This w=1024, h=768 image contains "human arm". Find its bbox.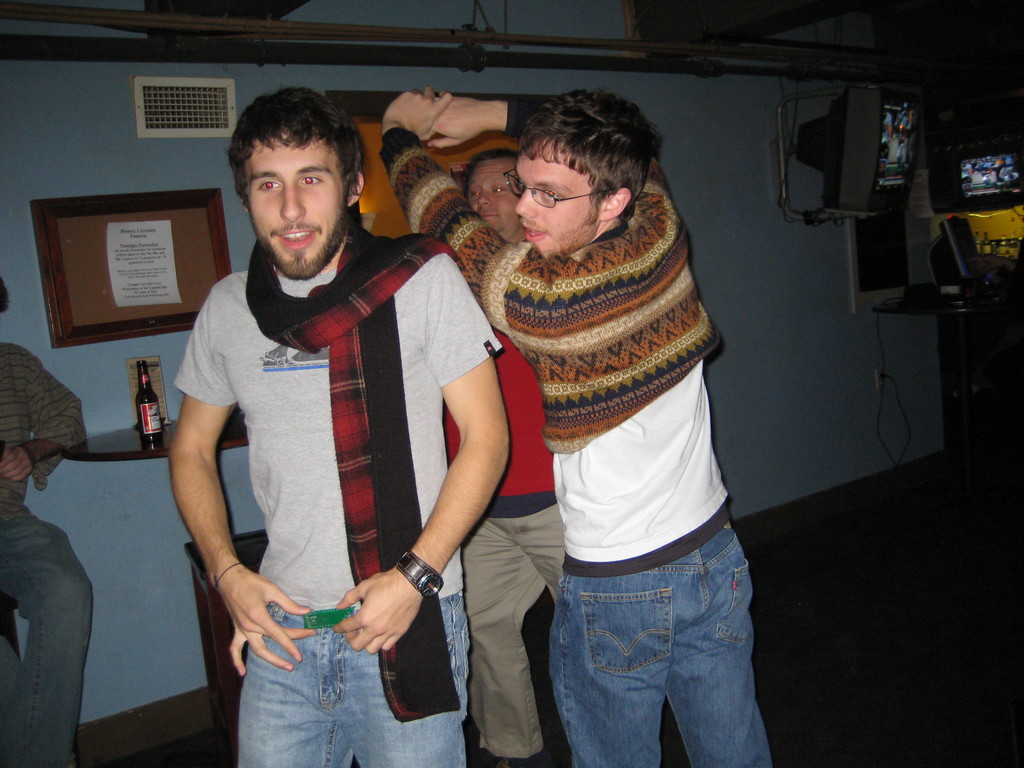
{"left": 0, "top": 357, "right": 86, "bottom": 484}.
